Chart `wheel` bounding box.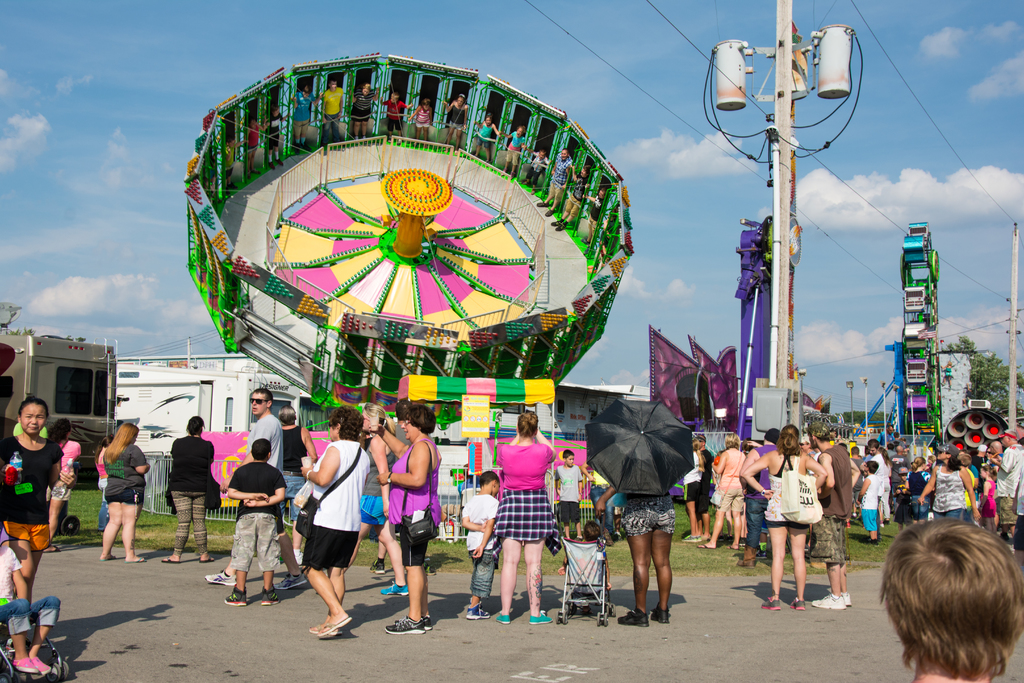
Charted: x1=610, y1=604, x2=615, y2=618.
